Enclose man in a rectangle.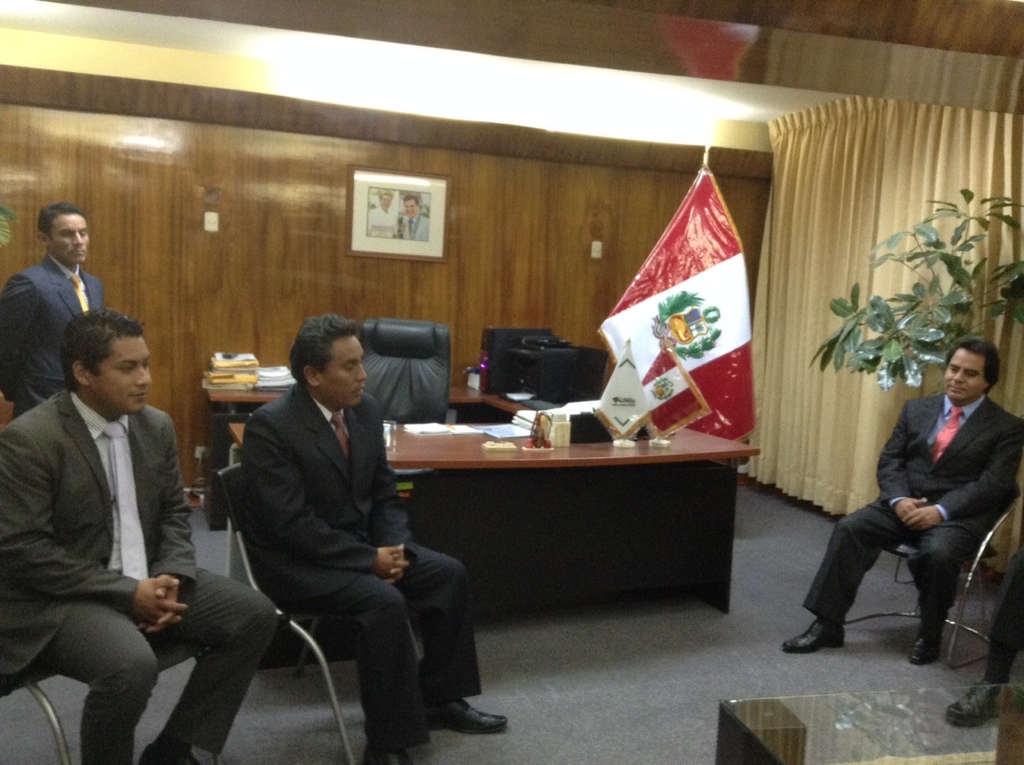
{"x1": 780, "y1": 335, "x2": 1023, "y2": 667}.
